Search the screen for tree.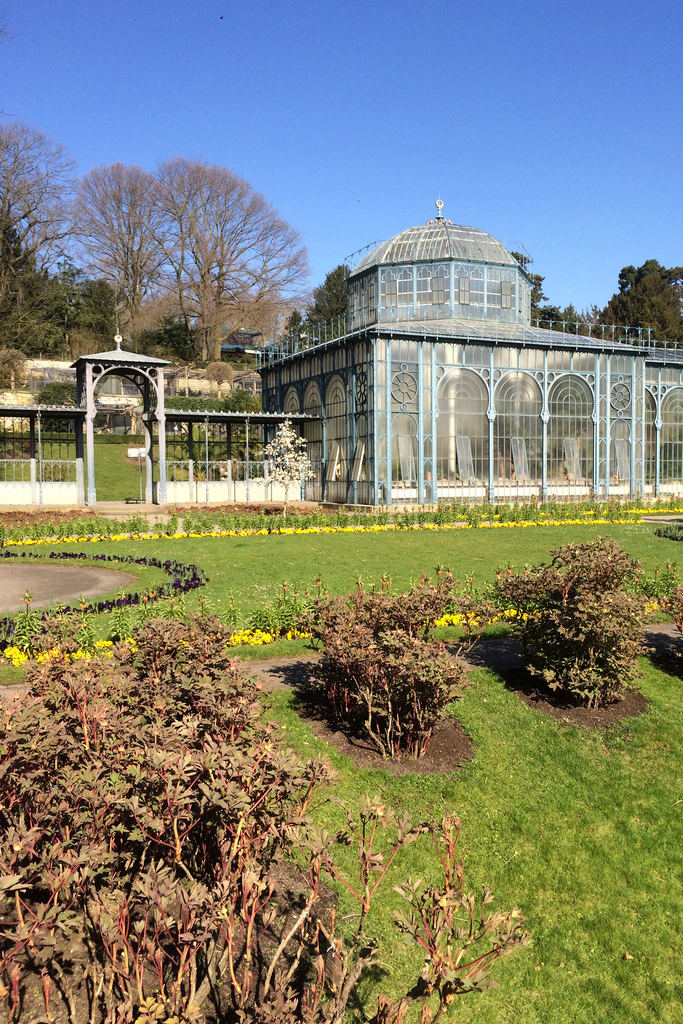
Found at x1=539, y1=304, x2=567, y2=334.
